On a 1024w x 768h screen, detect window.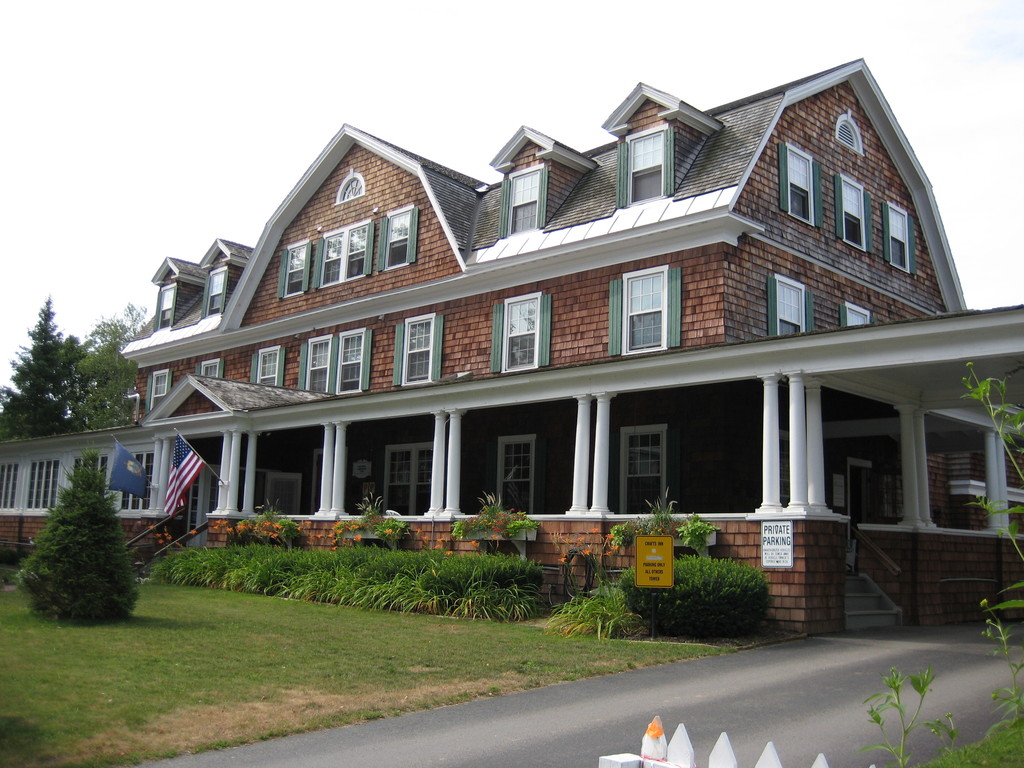
region(375, 214, 419, 273).
